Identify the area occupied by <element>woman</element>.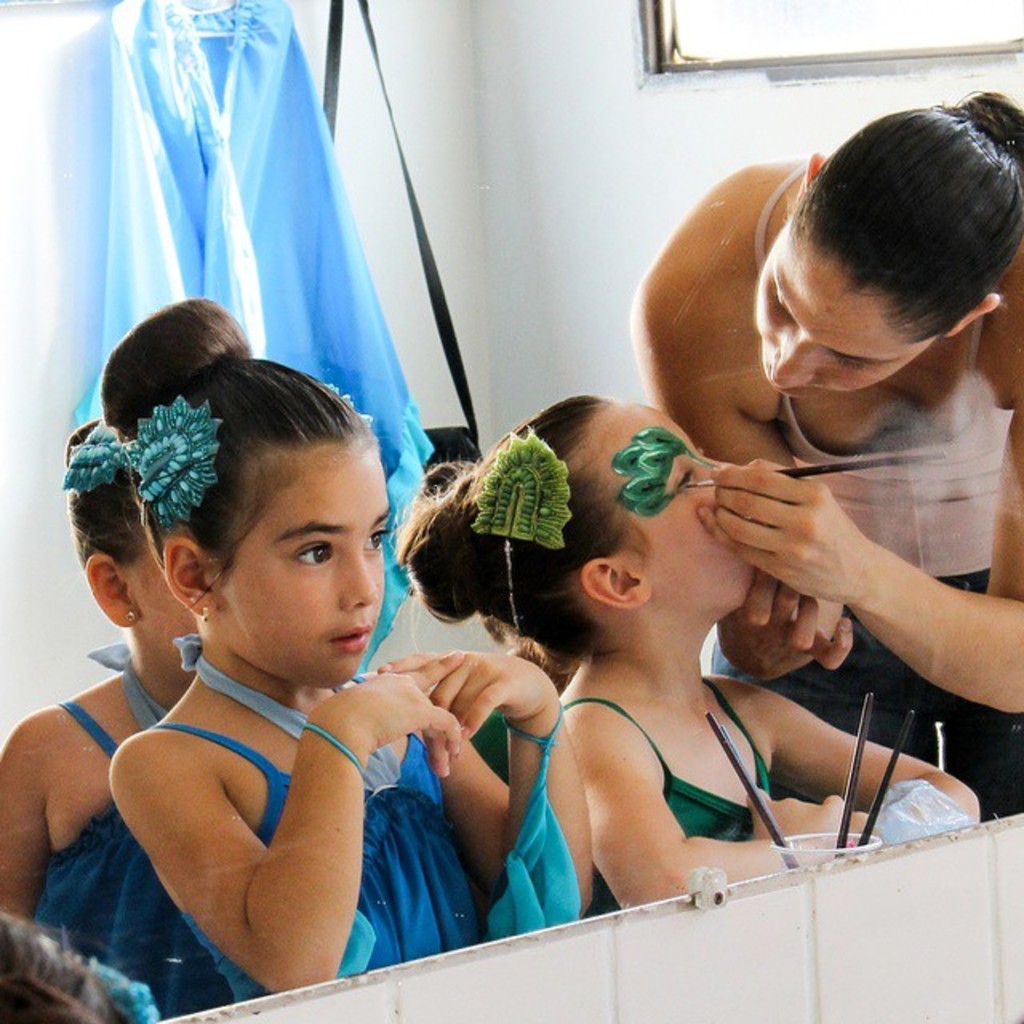
Area: BBox(627, 85, 1022, 818).
